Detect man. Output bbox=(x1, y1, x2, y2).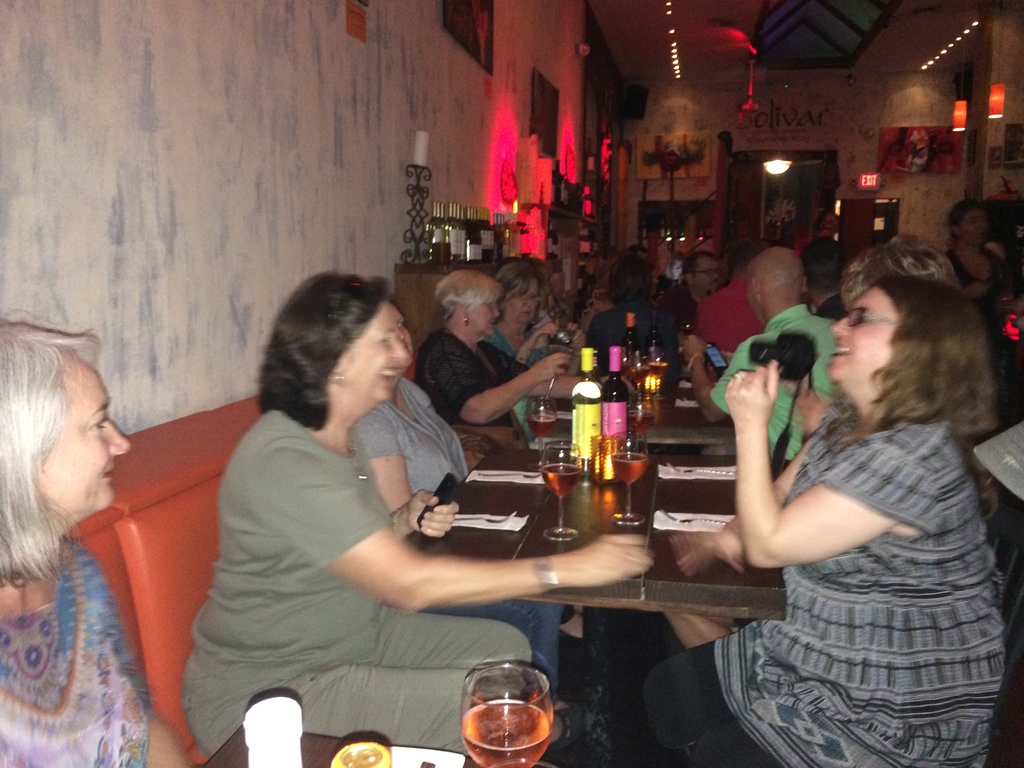
bbox=(796, 237, 853, 321).
